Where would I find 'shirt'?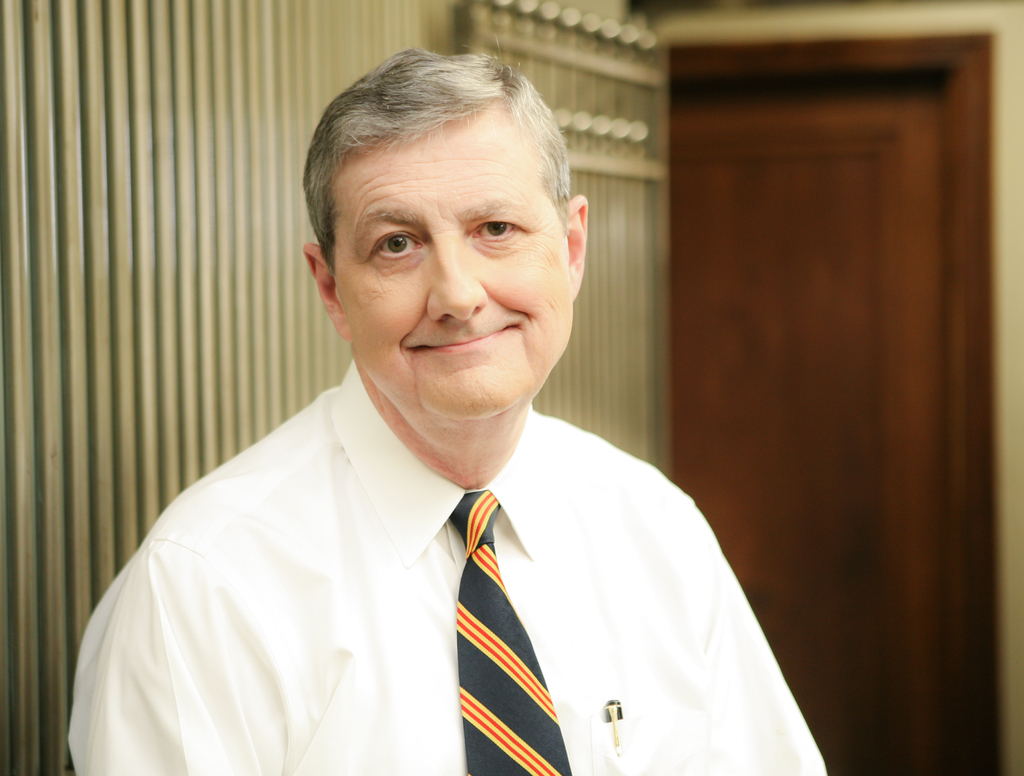
At BBox(66, 348, 831, 775).
